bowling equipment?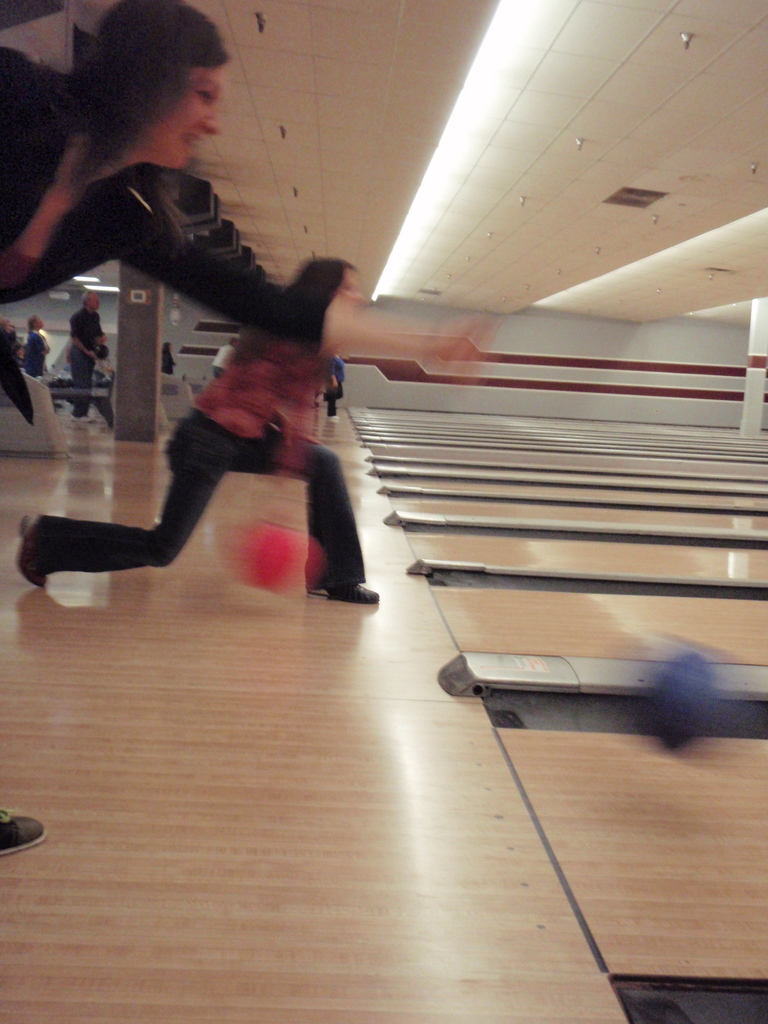
<region>659, 639, 723, 763</region>
